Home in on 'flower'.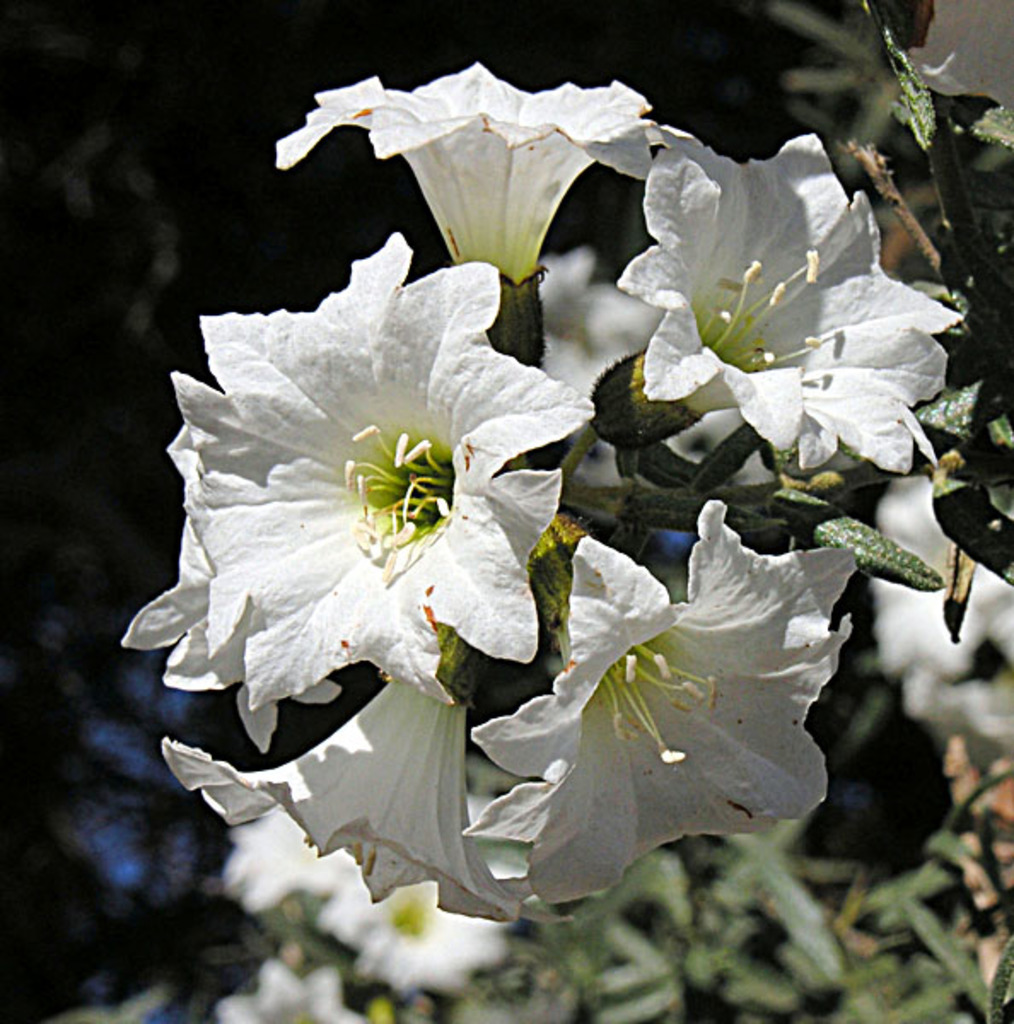
Homed in at 270:58:667:353.
